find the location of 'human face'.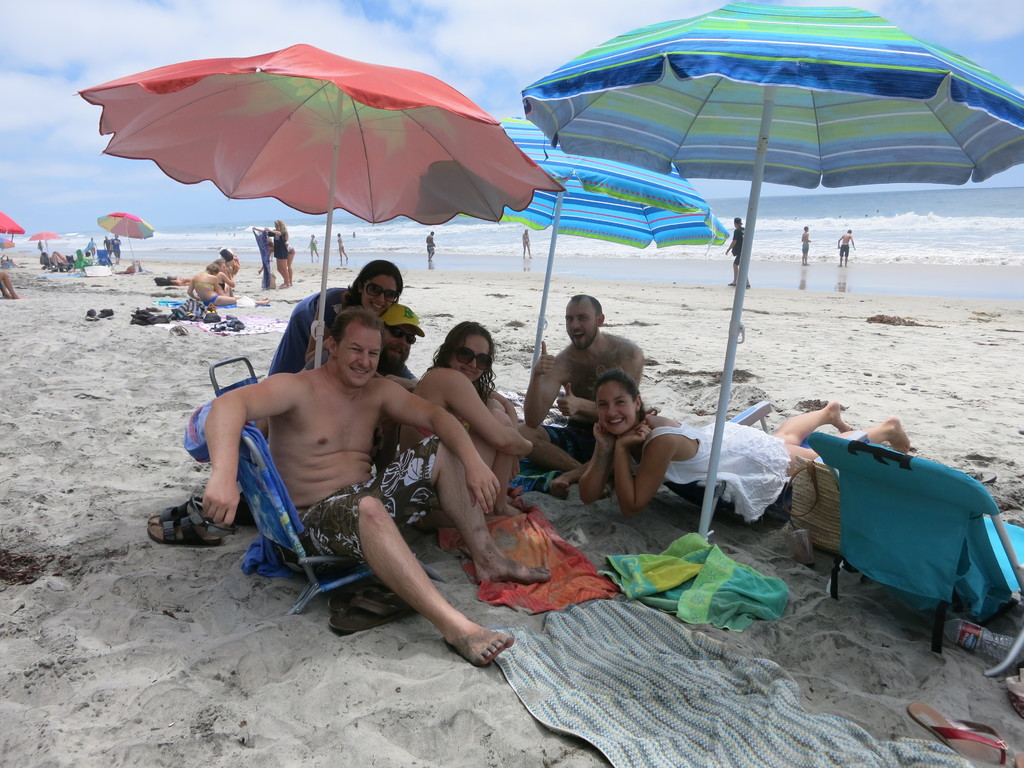
Location: [left=443, top=329, right=492, bottom=380].
